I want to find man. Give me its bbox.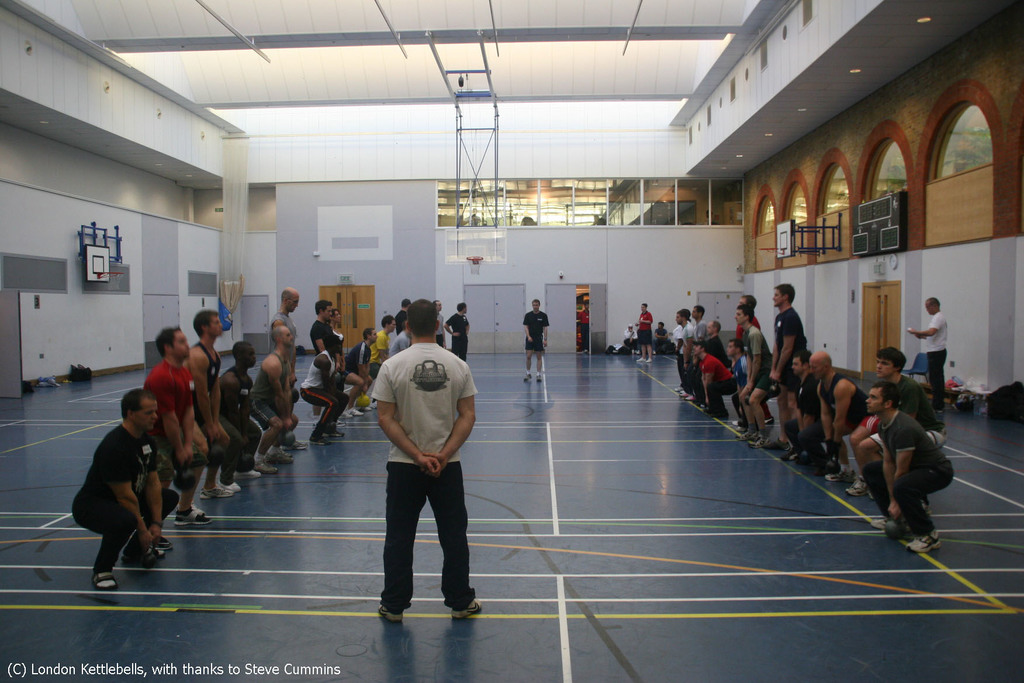
box(350, 327, 374, 404).
